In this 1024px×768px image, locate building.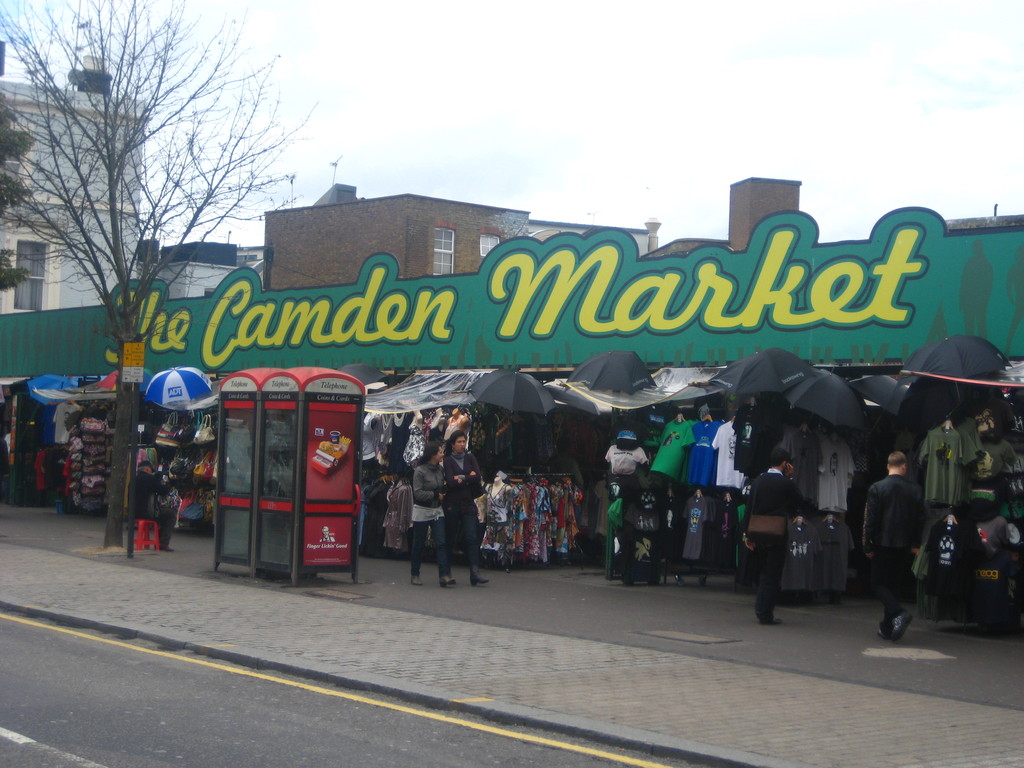
Bounding box: bbox=(945, 198, 1023, 230).
